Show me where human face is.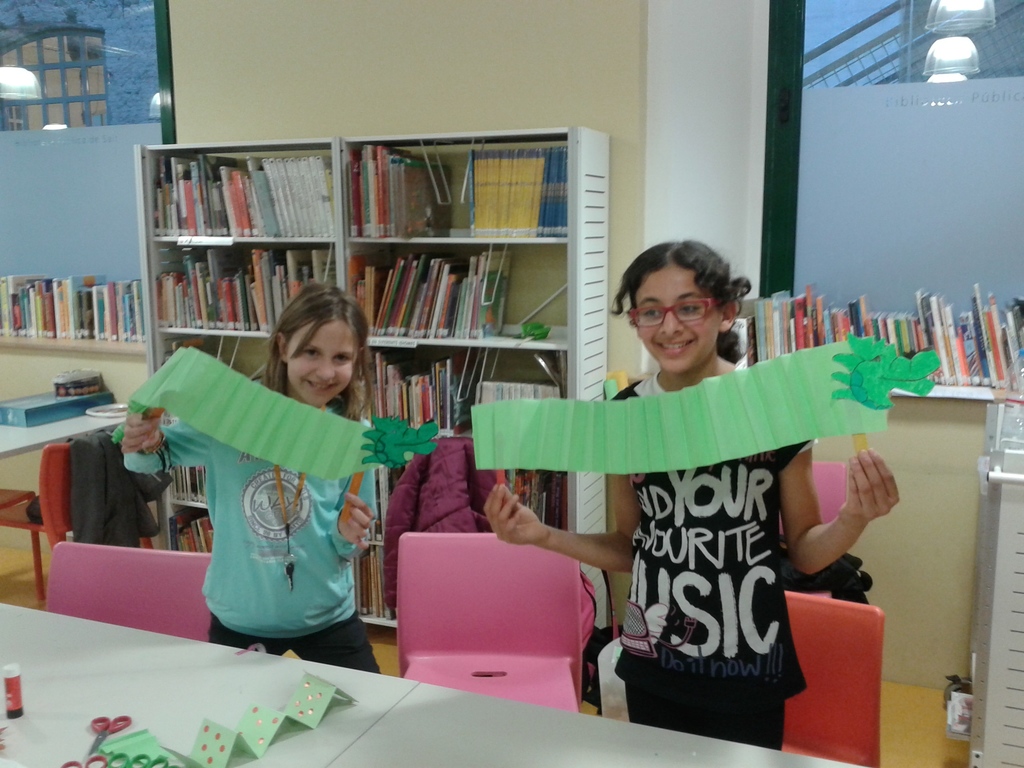
human face is at (631,268,724,369).
